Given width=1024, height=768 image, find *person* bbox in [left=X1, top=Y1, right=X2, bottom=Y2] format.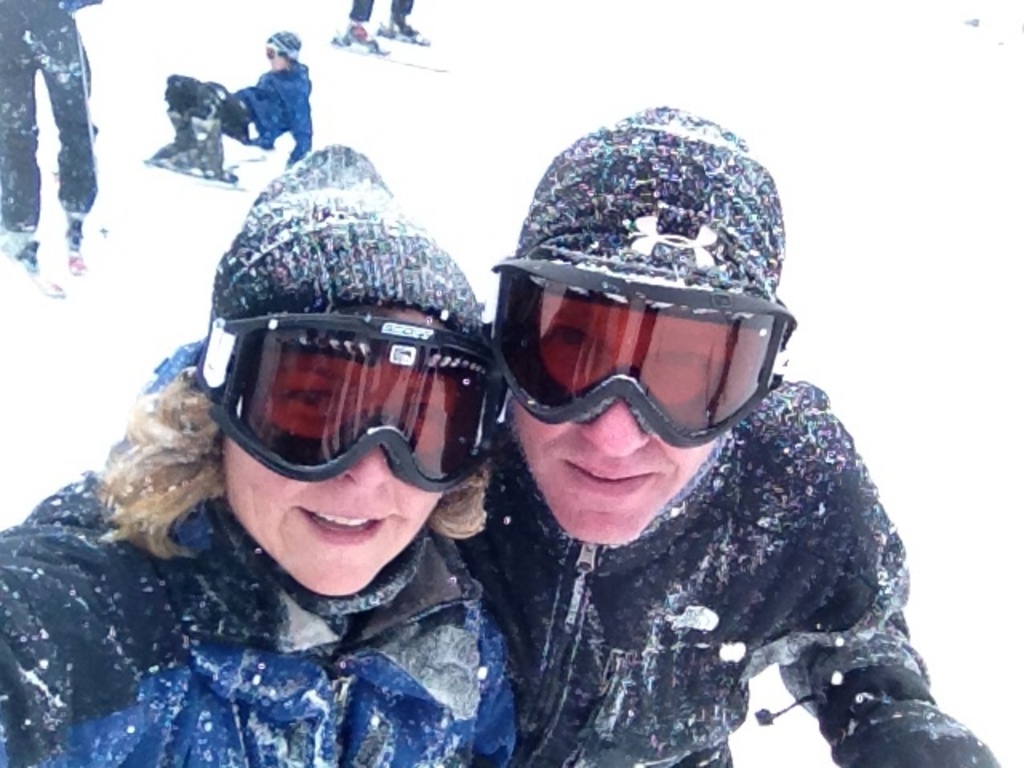
[left=138, top=32, right=317, bottom=197].
